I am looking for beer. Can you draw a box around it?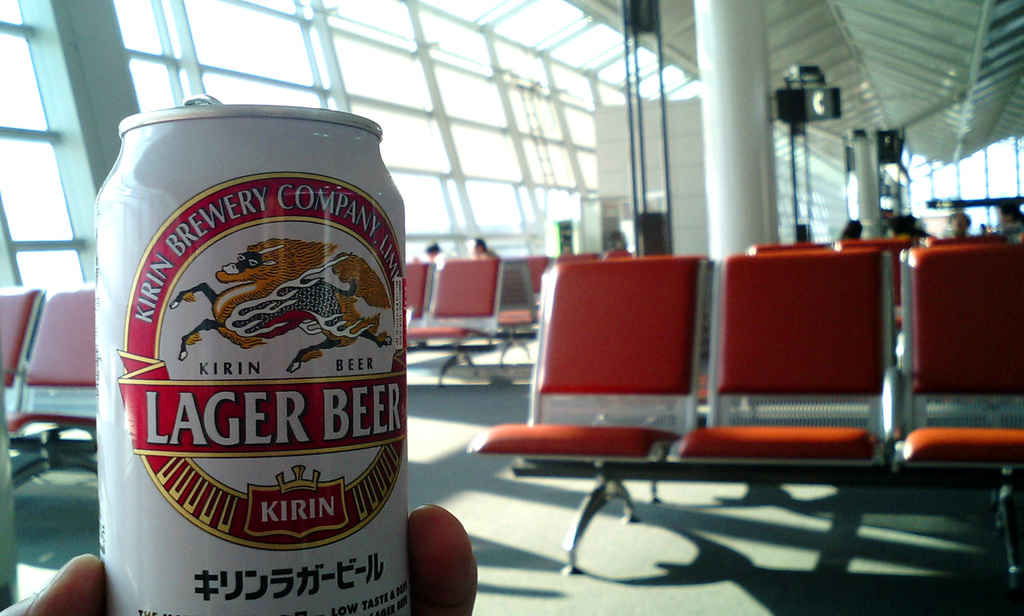
Sure, the bounding box is l=94, t=93, r=410, b=615.
